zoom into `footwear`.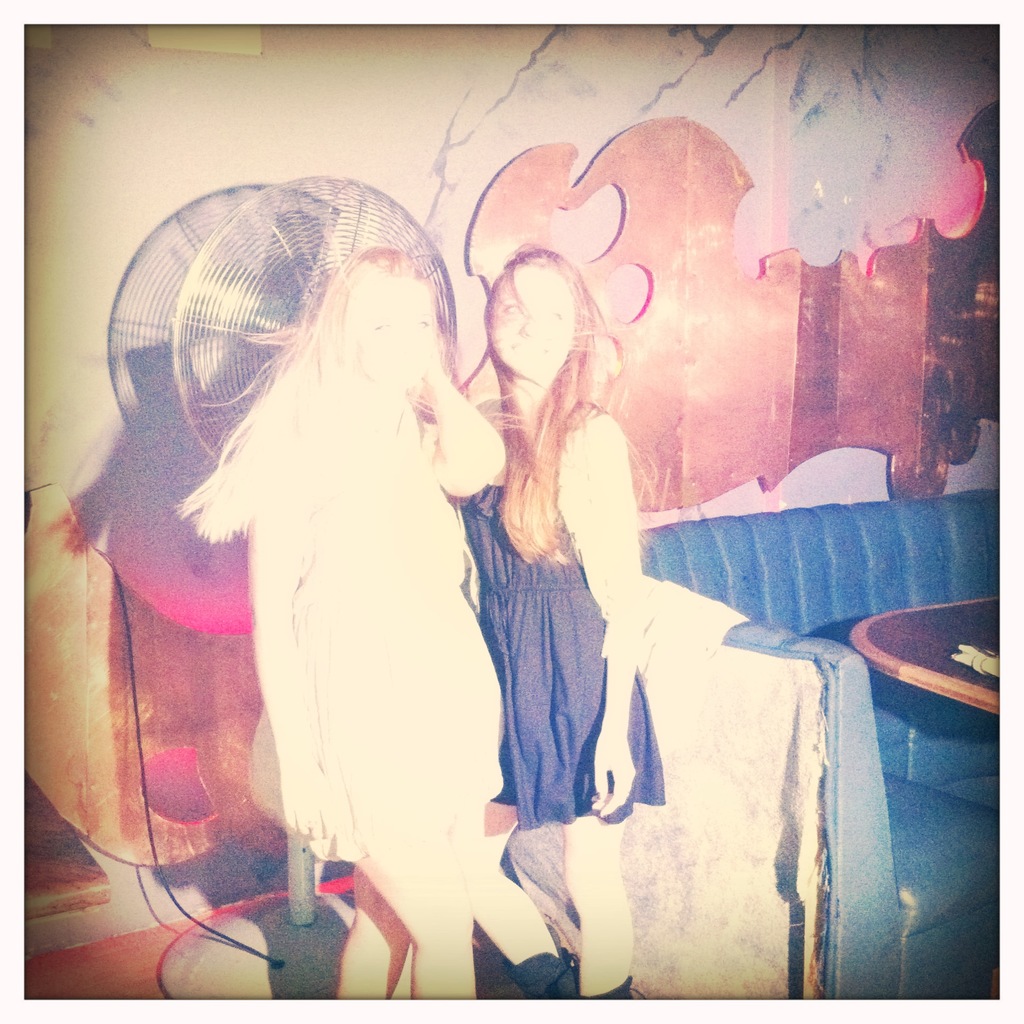
Zoom target: [509,949,582,998].
